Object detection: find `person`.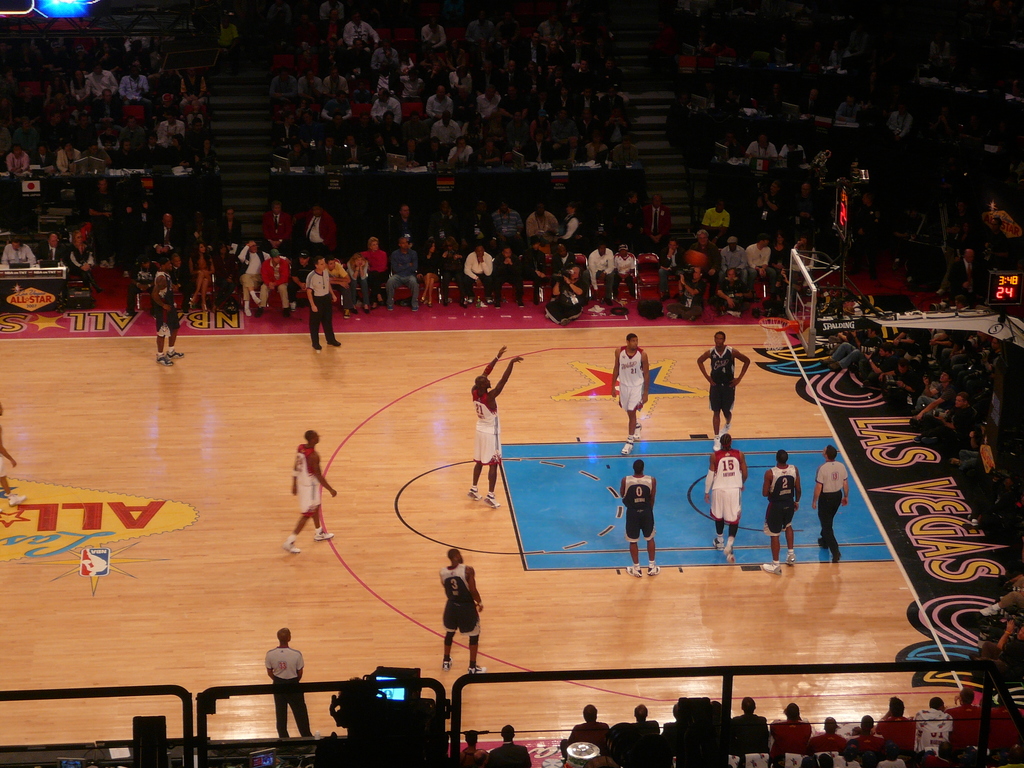
(766,446,802,572).
